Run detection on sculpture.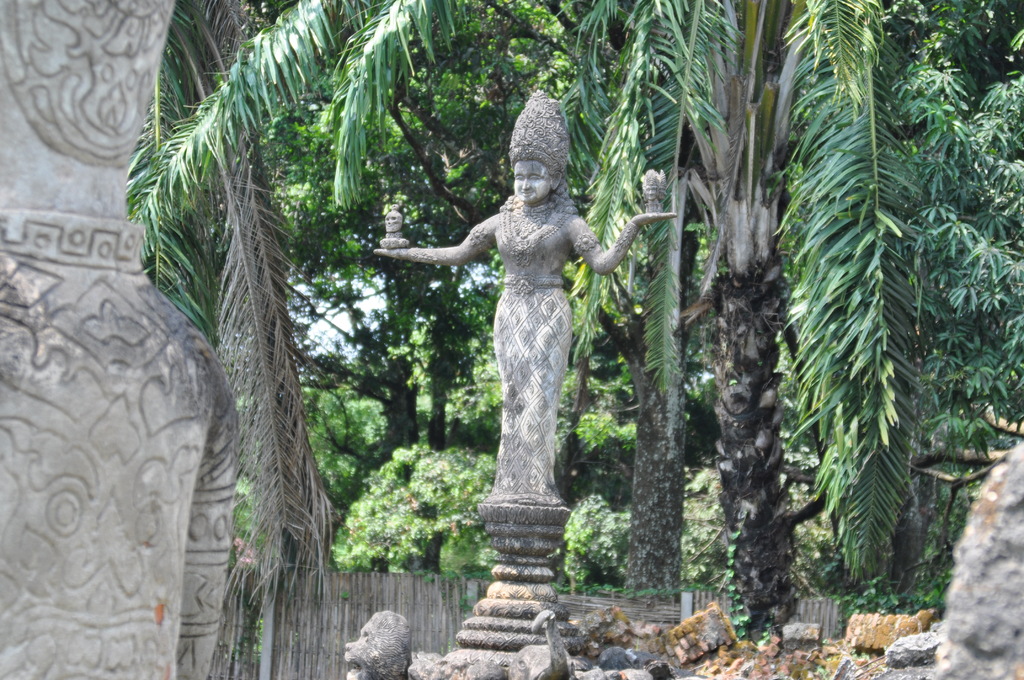
Result: [344, 605, 417, 679].
